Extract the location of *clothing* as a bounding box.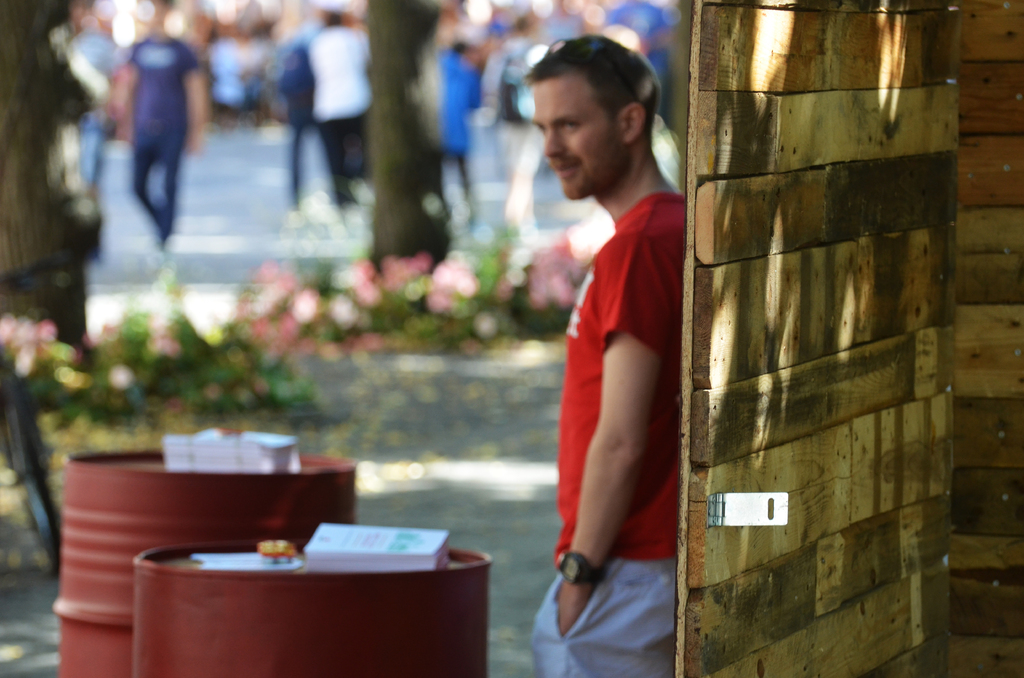
box=[438, 60, 482, 204].
